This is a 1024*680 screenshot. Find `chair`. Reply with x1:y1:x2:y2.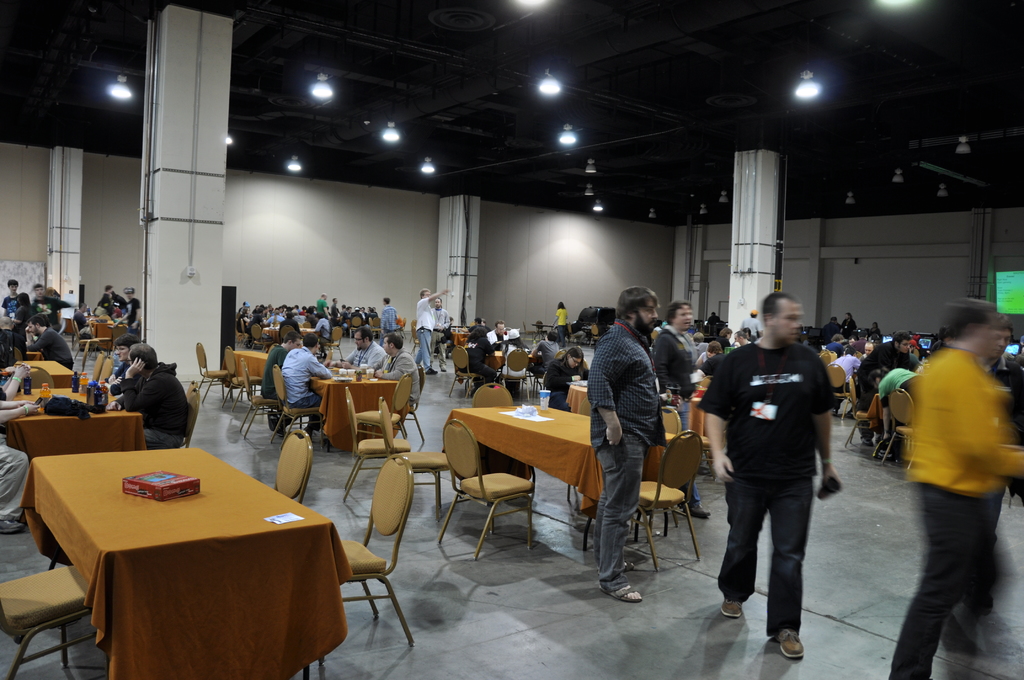
100:356:112:381.
